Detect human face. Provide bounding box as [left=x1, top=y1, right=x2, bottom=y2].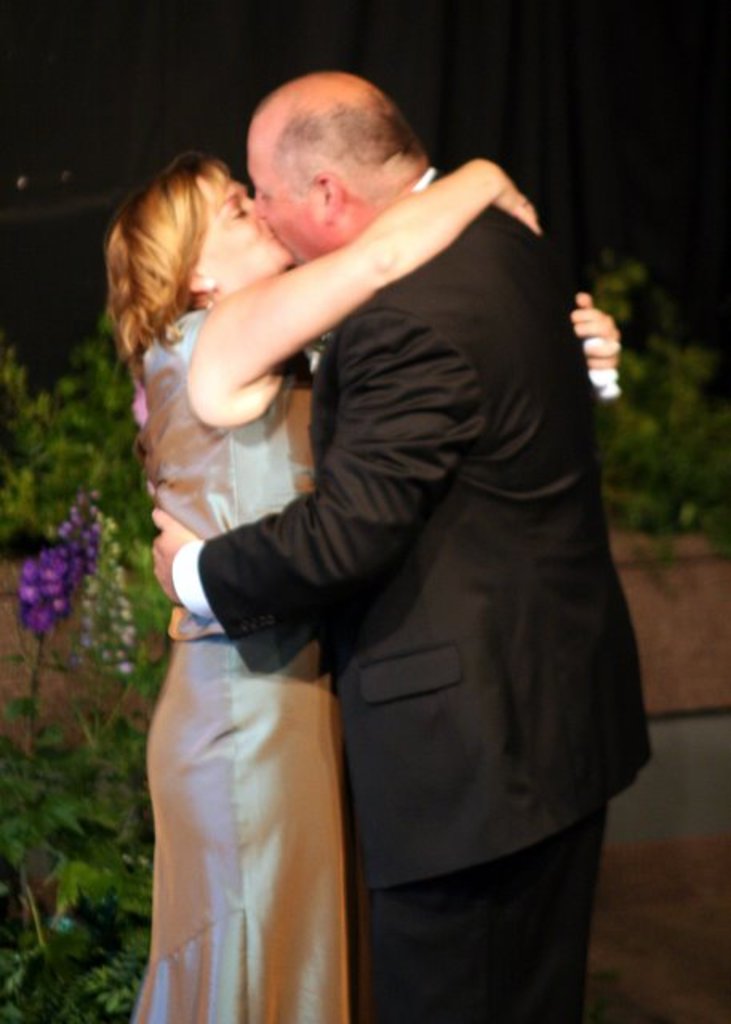
[left=246, top=136, right=315, bottom=259].
